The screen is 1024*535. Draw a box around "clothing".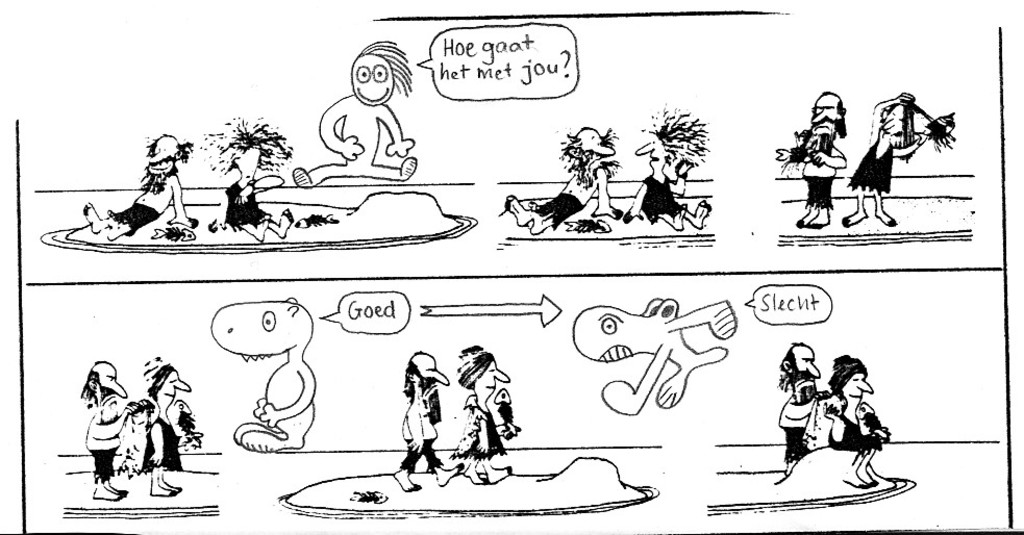
(left=628, top=173, right=680, bottom=220).
